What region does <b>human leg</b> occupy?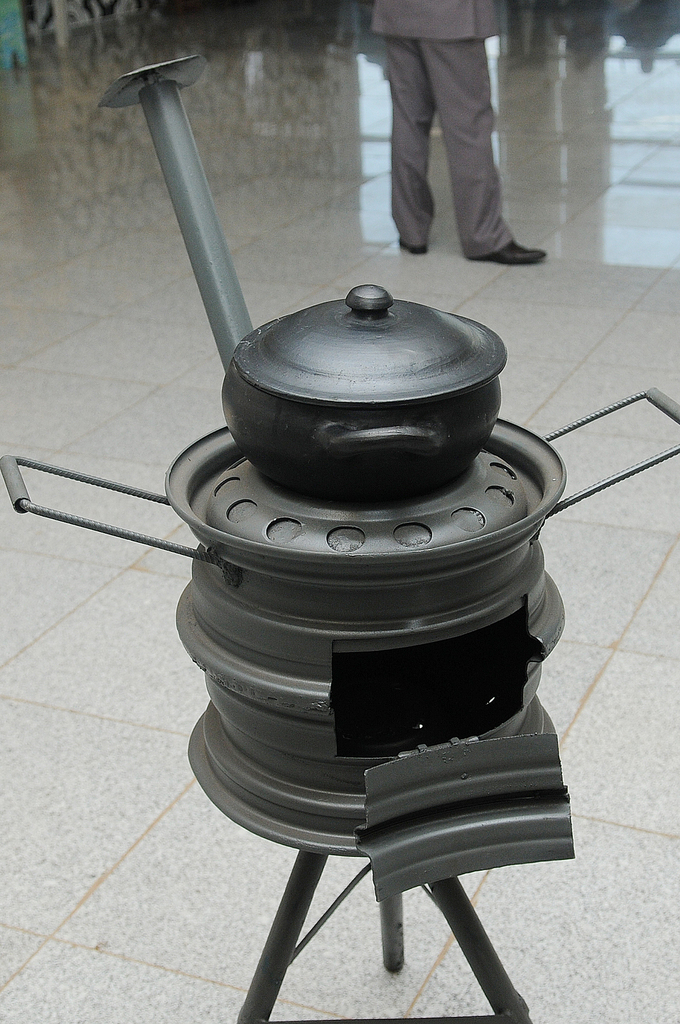
left=378, top=1, right=421, bottom=252.
